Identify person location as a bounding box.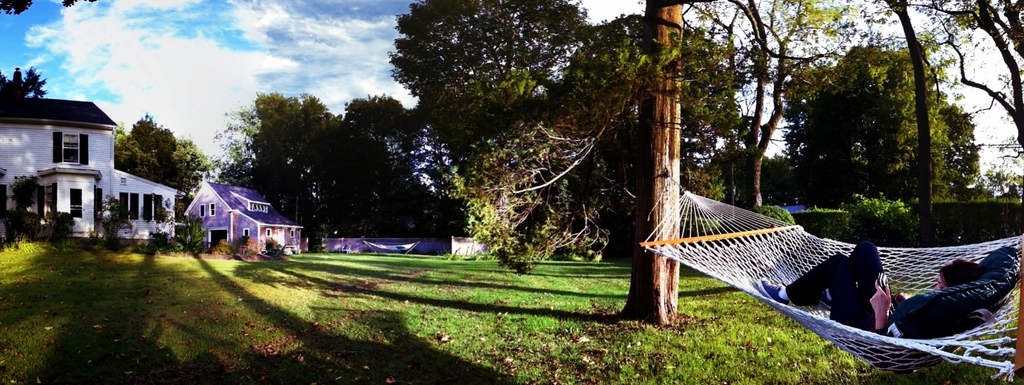
locate(762, 240, 993, 343).
